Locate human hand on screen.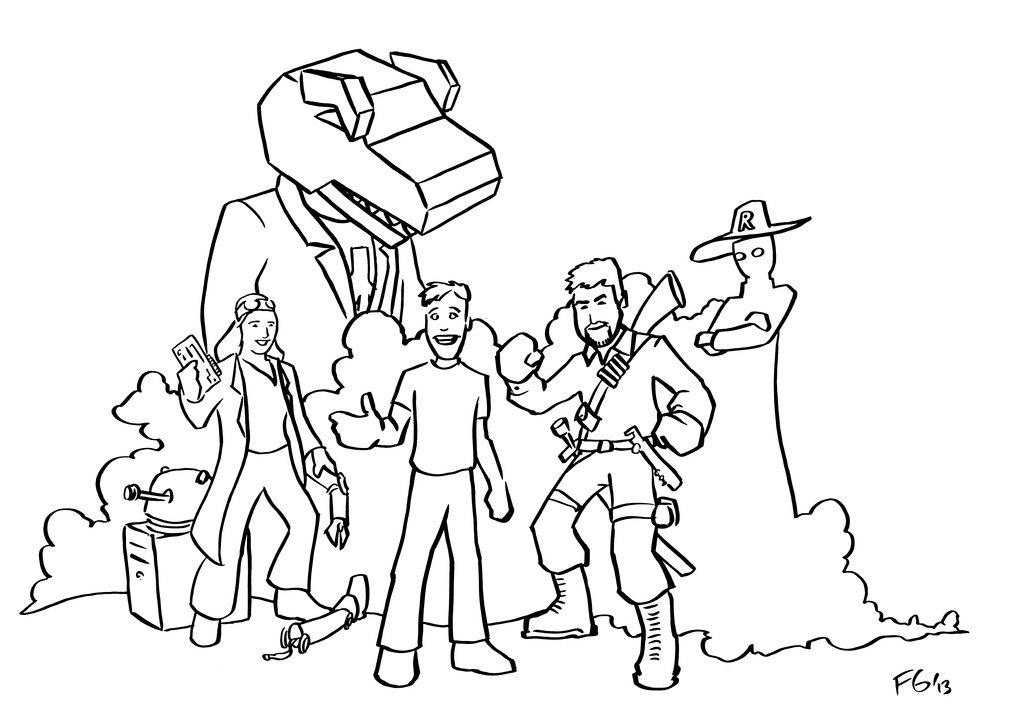
On screen at (175, 357, 207, 404).
